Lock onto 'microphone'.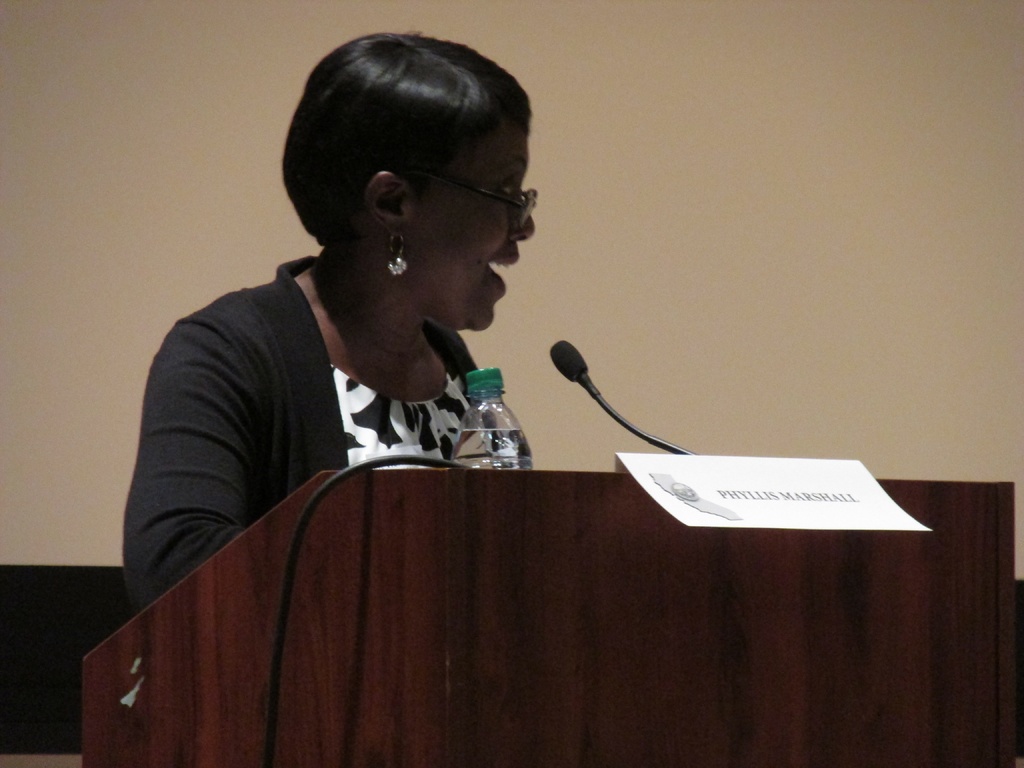
Locked: x1=548 y1=334 x2=588 y2=382.
